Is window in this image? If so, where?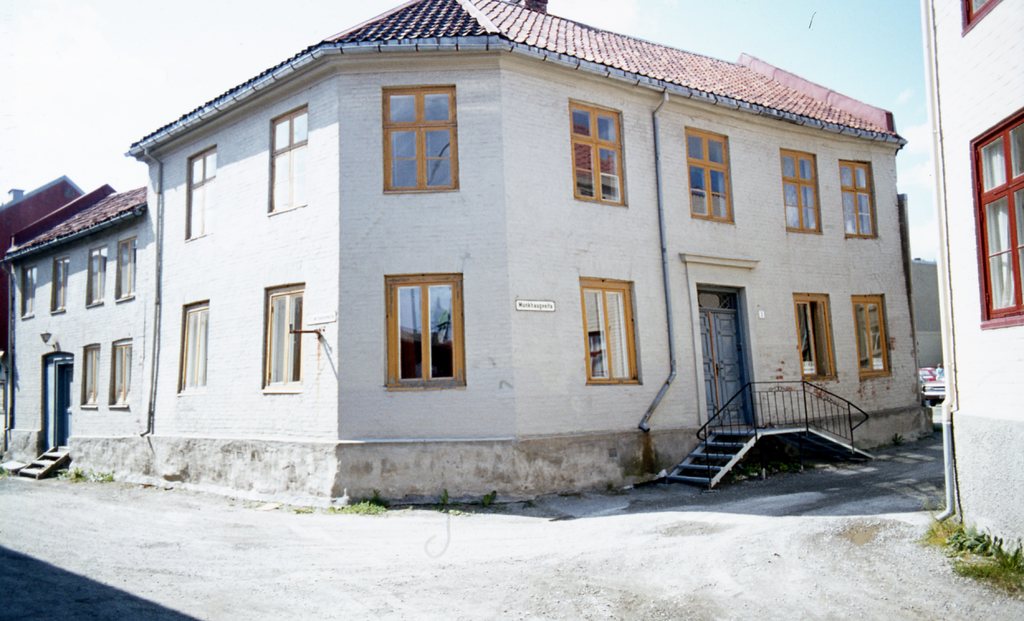
Yes, at 680, 120, 733, 221.
